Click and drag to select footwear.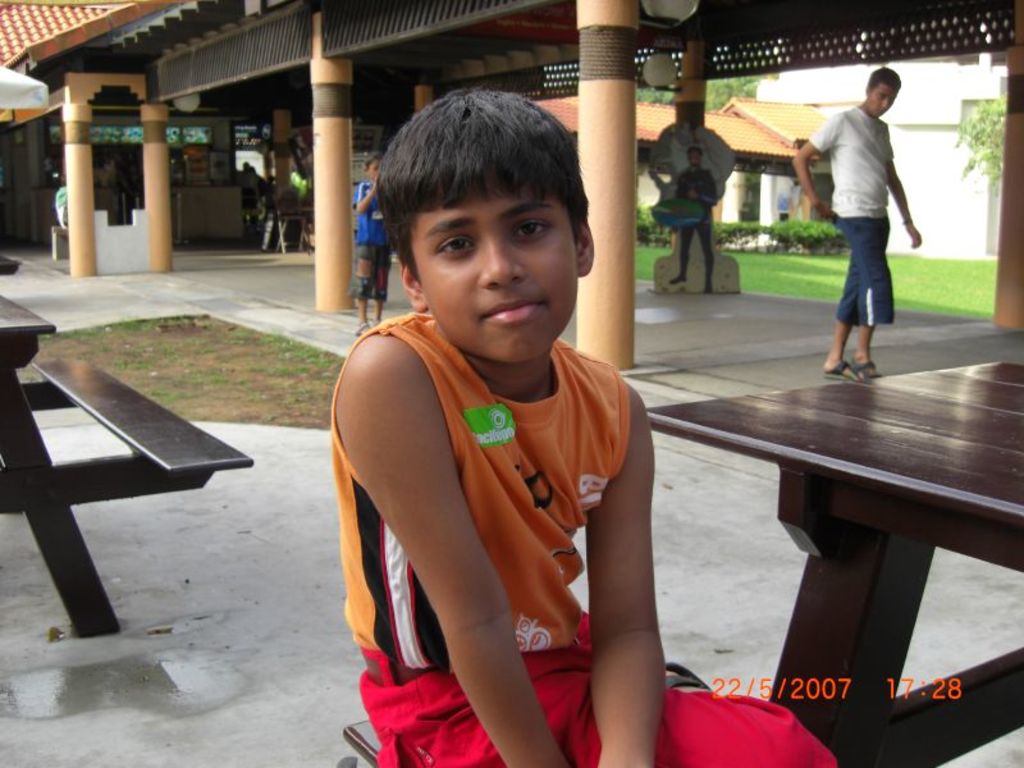
Selection: (left=664, top=650, right=719, bottom=695).
